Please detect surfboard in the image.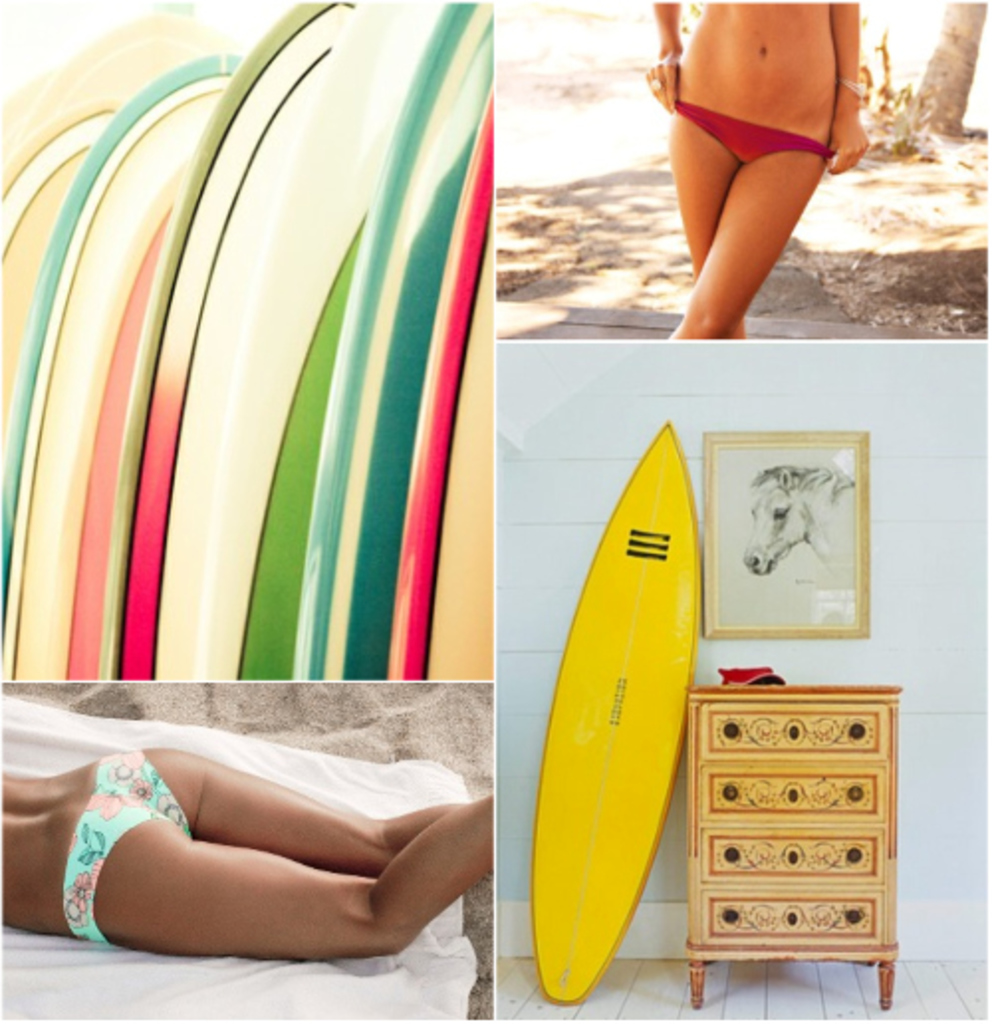
<region>0, 18, 192, 167</region>.
